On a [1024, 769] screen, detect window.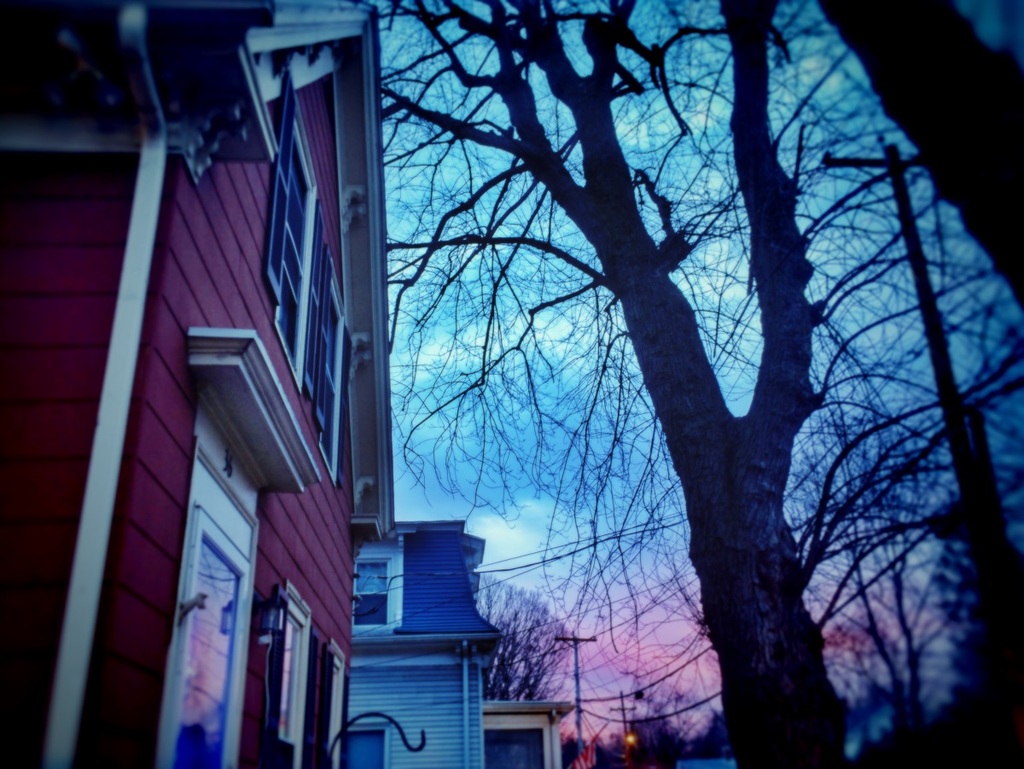
bbox=(343, 734, 384, 768).
